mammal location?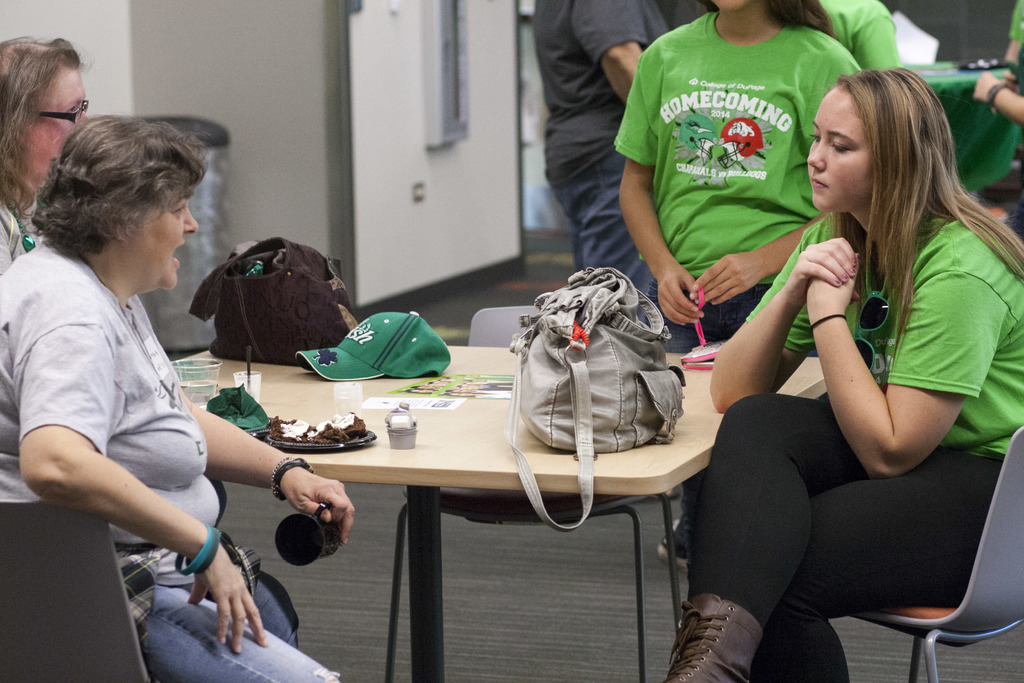
bbox=(816, 0, 906, 73)
